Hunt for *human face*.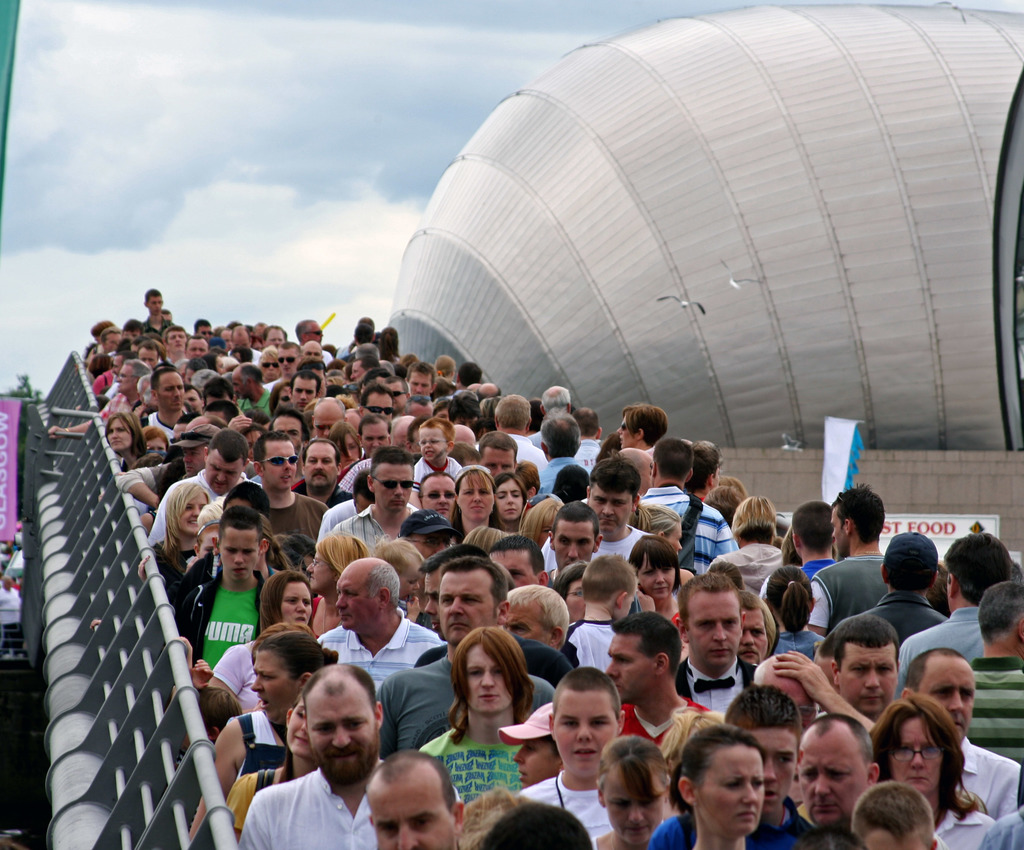
Hunted down at [279,584,313,629].
